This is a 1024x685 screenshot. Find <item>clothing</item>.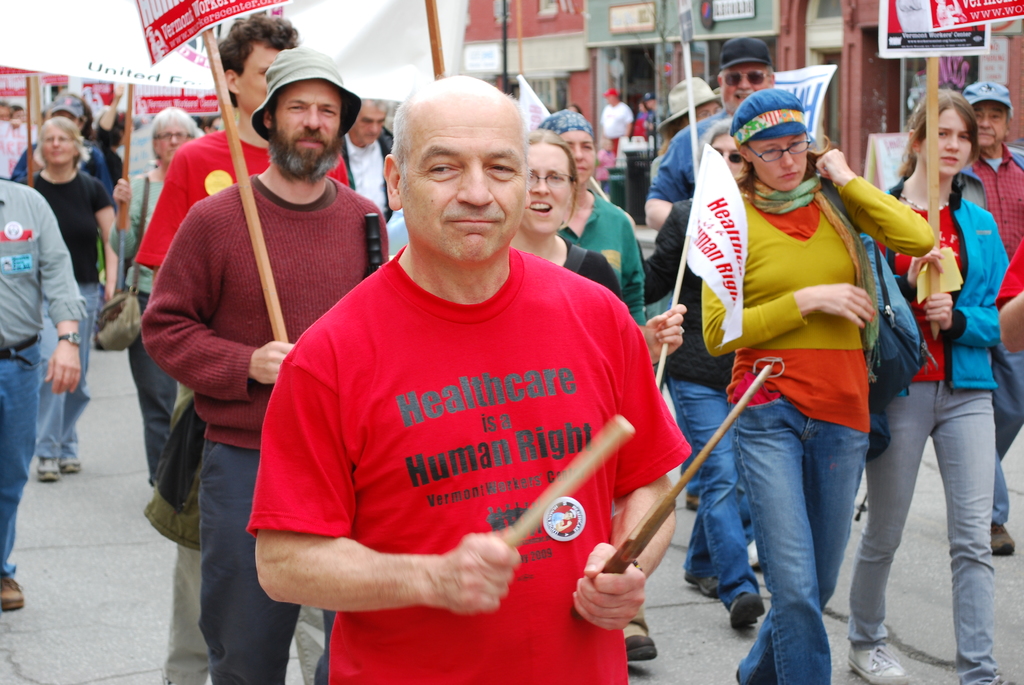
Bounding box: 643,207,762,605.
